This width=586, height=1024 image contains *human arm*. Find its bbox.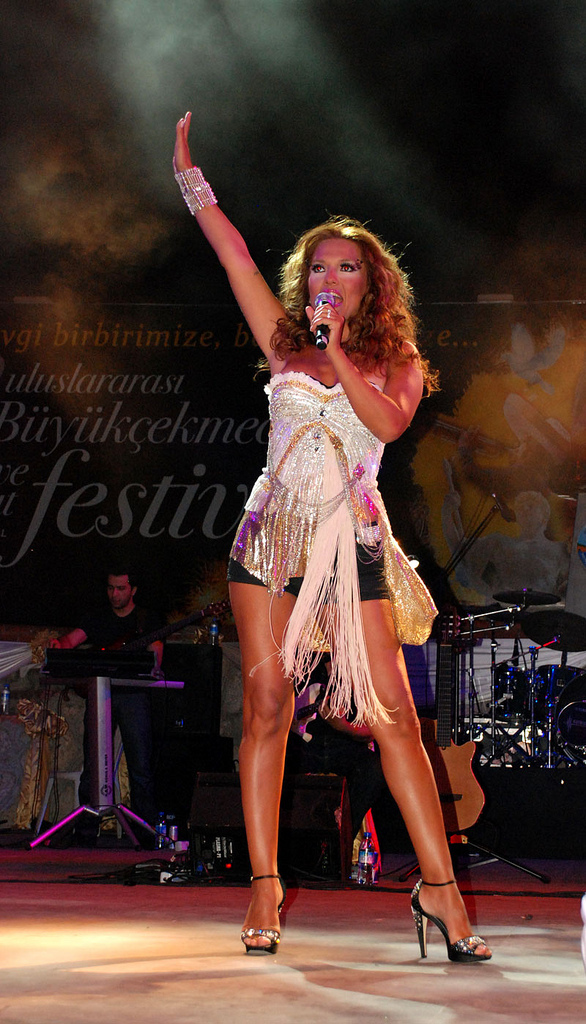
region(188, 152, 299, 372).
